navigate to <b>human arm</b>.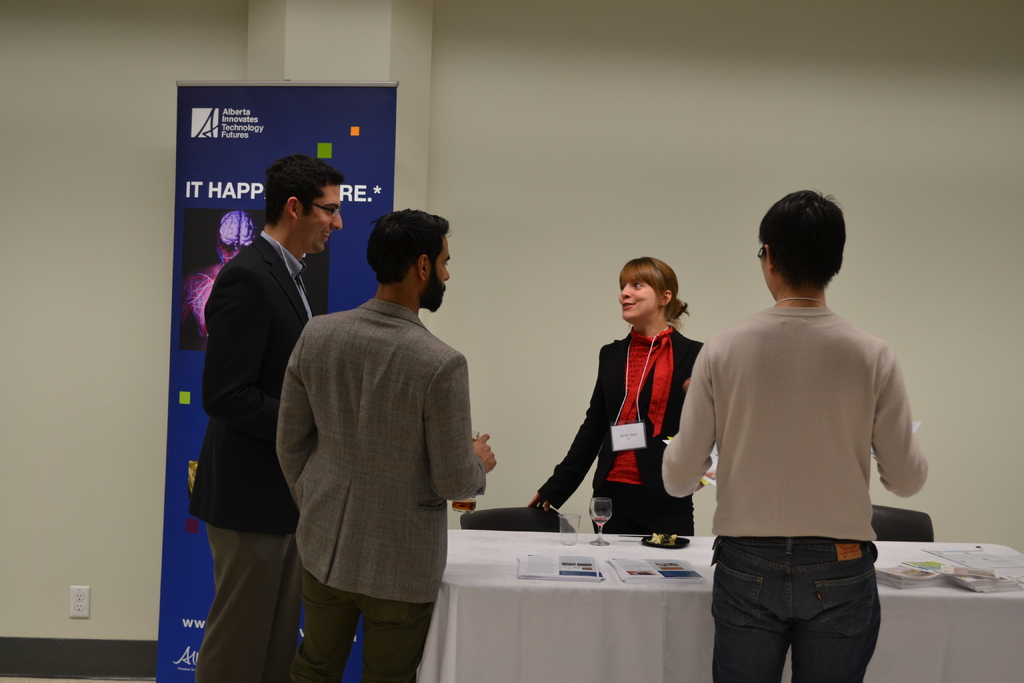
Navigation target: l=854, t=350, r=937, b=498.
